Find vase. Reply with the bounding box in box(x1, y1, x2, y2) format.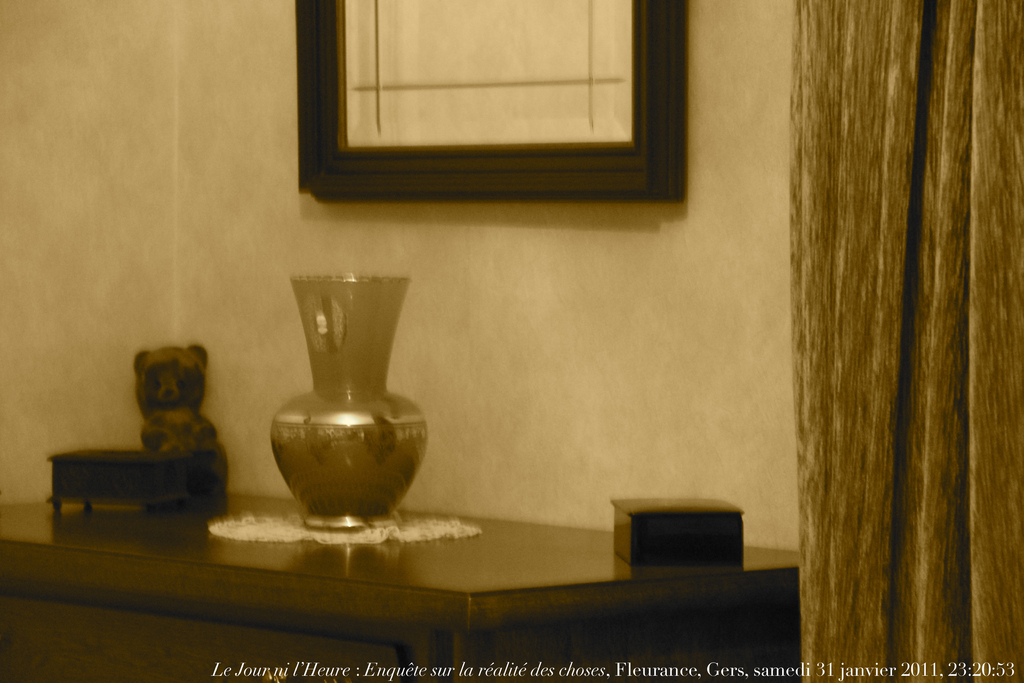
box(264, 269, 427, 528).
